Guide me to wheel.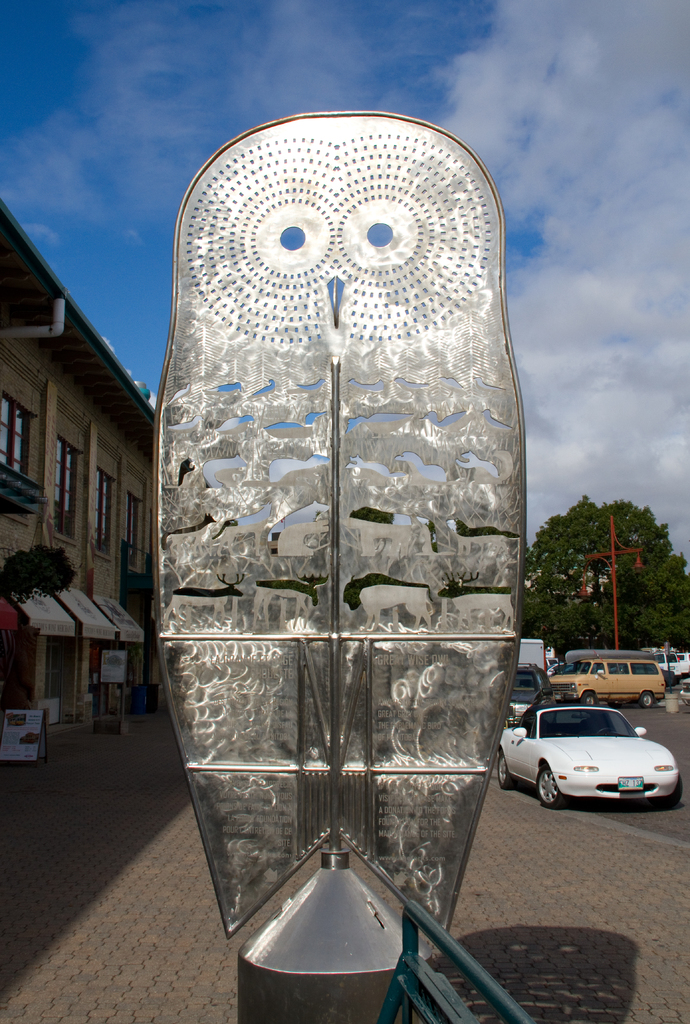
Guidance: 642 692 652 708.
